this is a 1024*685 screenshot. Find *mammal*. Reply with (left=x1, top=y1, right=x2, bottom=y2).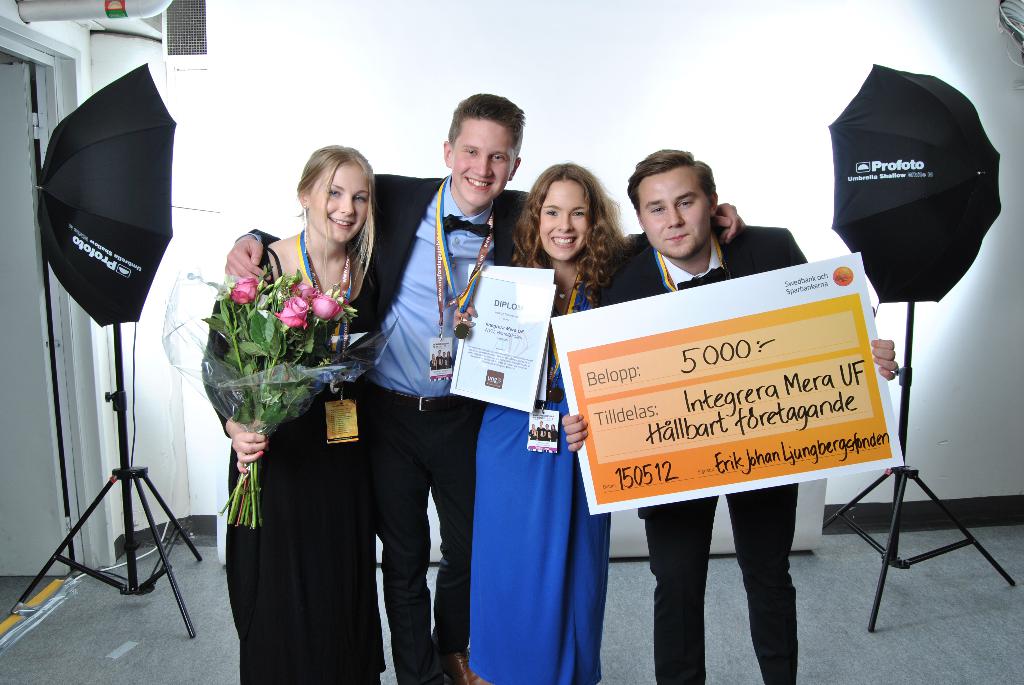
(left=564, top=139, right=899, bottom=684).
